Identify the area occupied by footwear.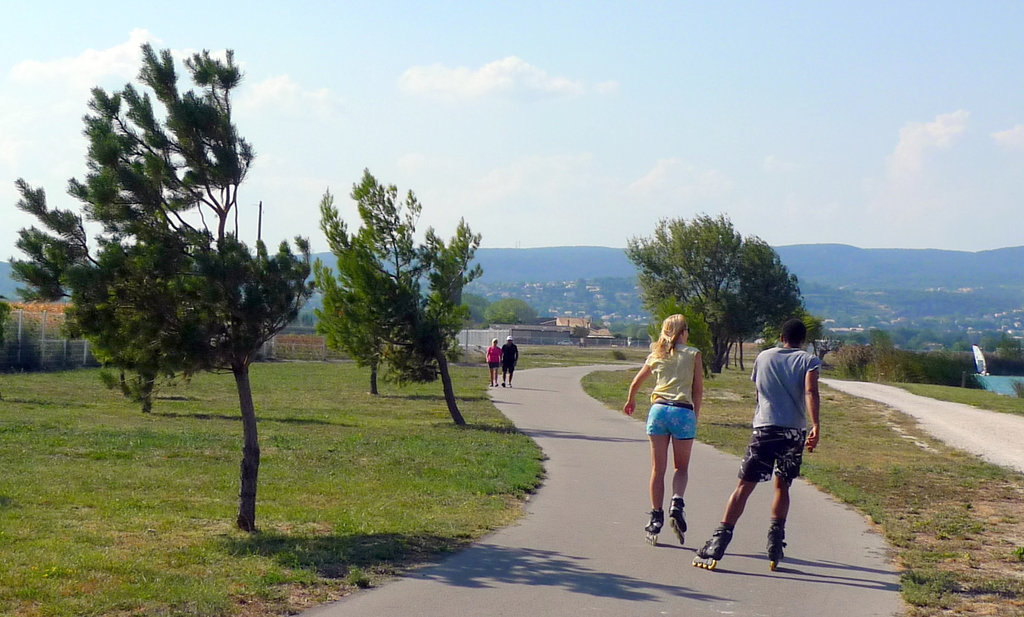
Area: l=668, t=495, r=689, b=540.
